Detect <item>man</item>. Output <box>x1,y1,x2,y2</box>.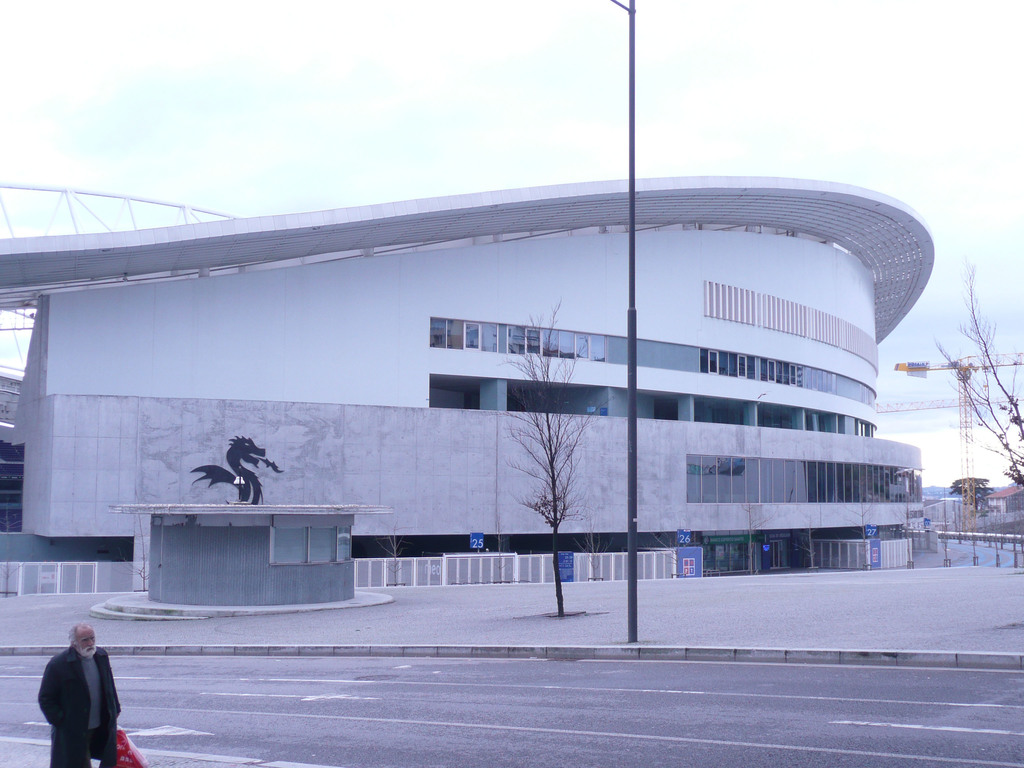
<box>40,616,121,767</box>.
